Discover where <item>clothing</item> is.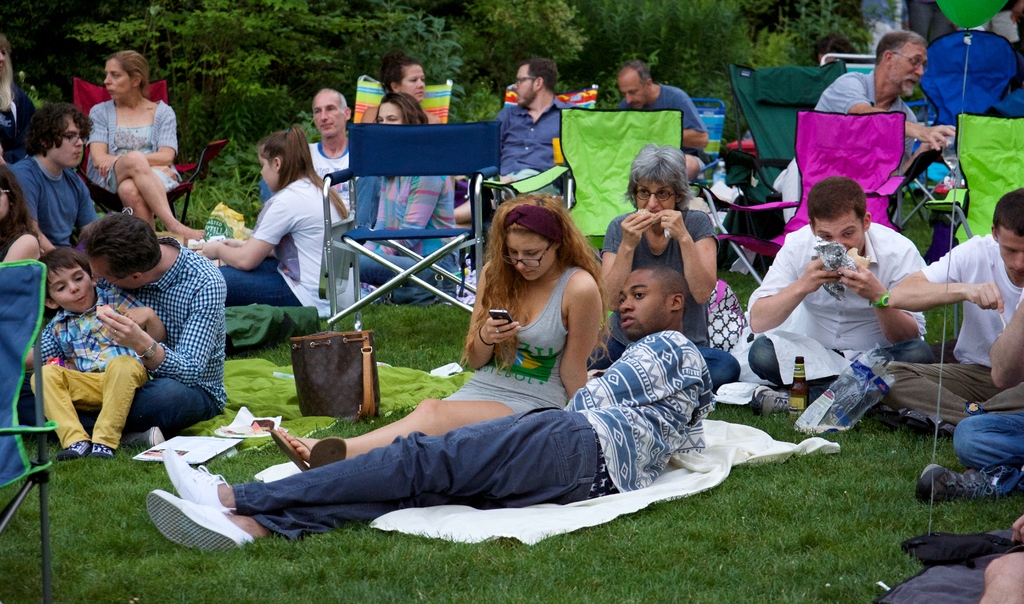
Discovered at <box>746,225,927,390</box>.
